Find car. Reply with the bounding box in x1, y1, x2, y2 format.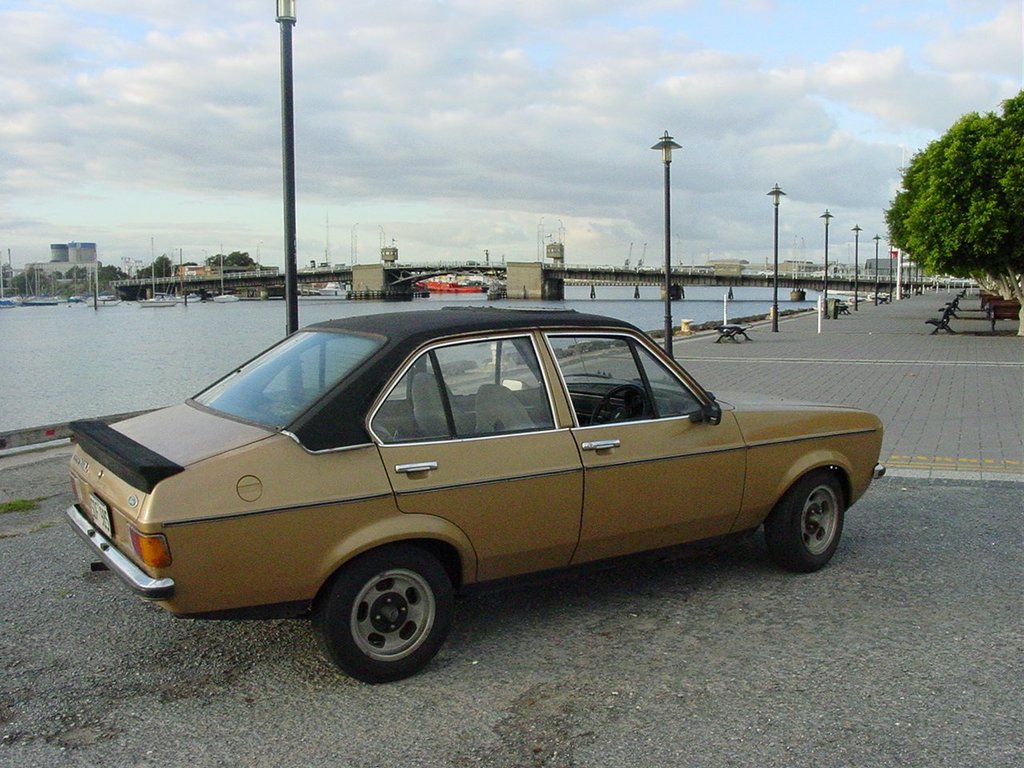
39, 318, 881, 682.
